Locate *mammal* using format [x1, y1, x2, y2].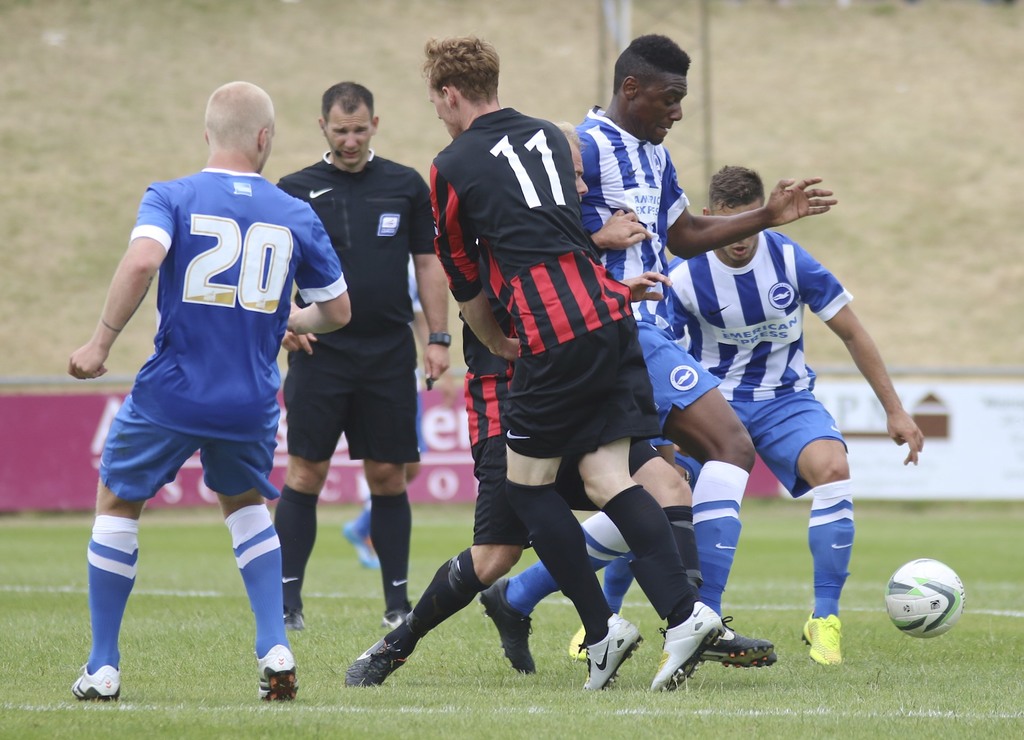
[344, 254, 427, 571].
